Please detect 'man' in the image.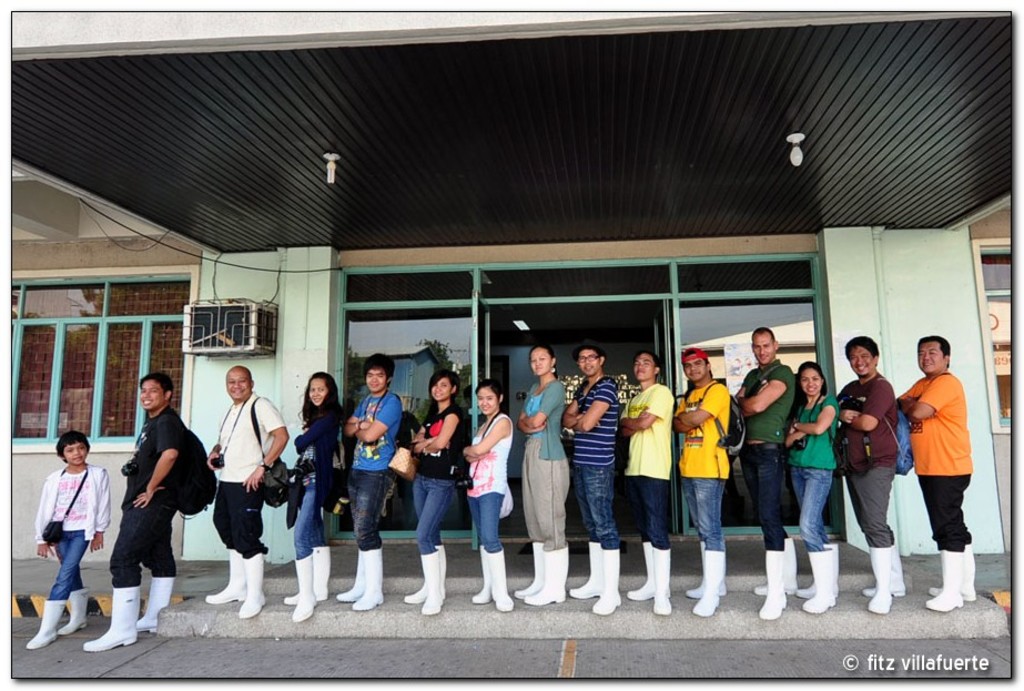
bbox=(616, 349, 671, 613).
